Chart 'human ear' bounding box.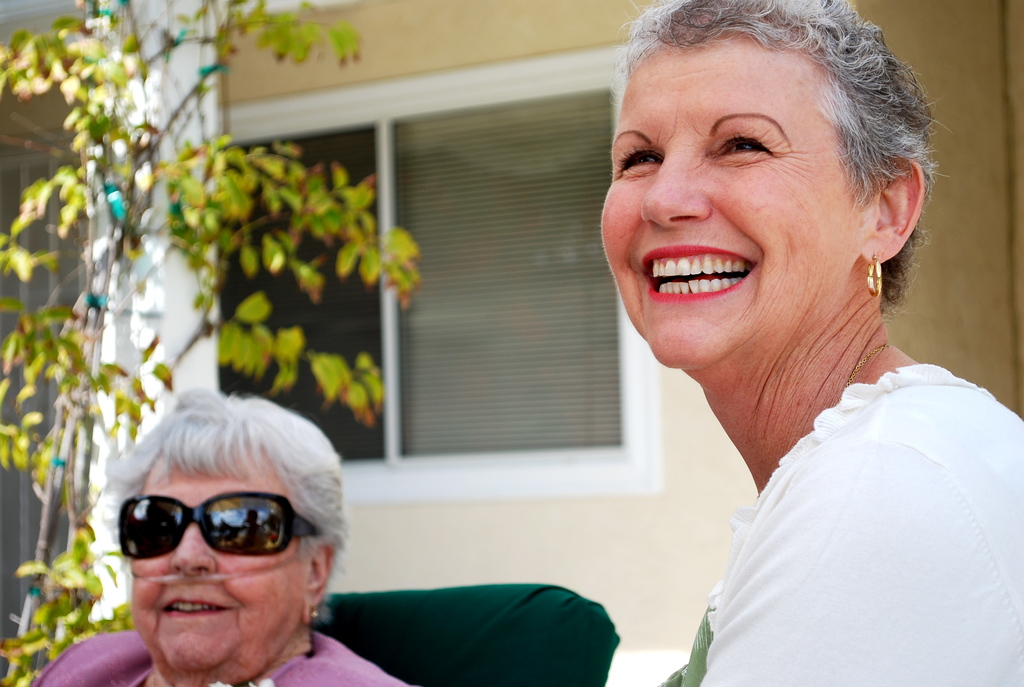
Charted: (863,157,926,260).
